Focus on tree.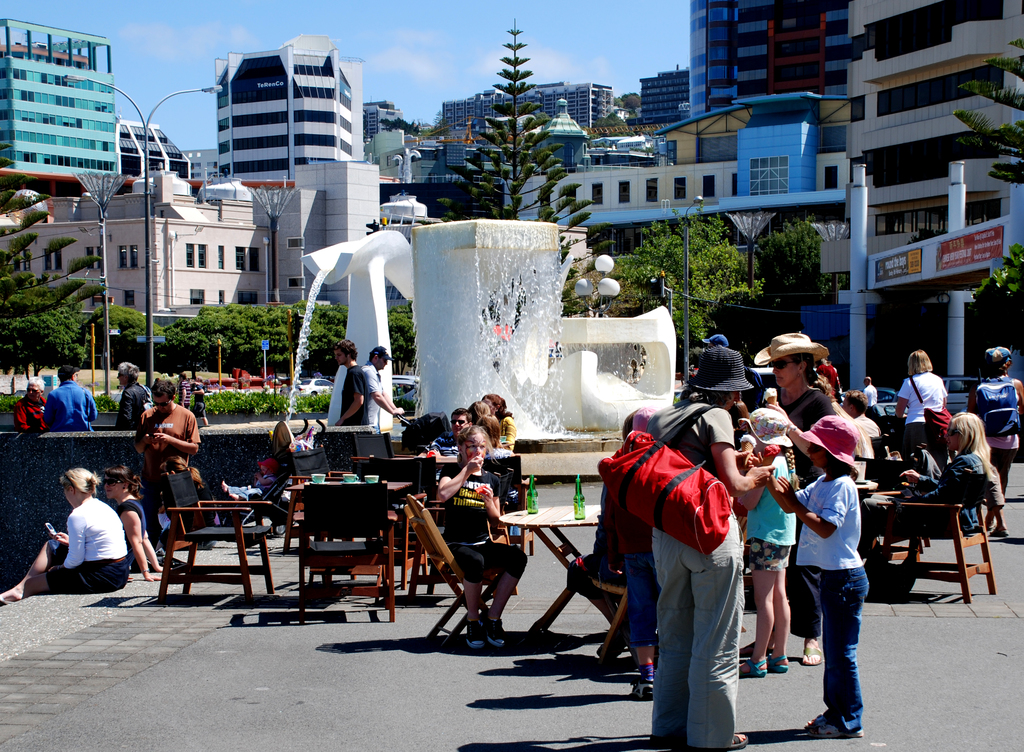
Focused at [x1=447, y1=22, x2=607, y2=298].
